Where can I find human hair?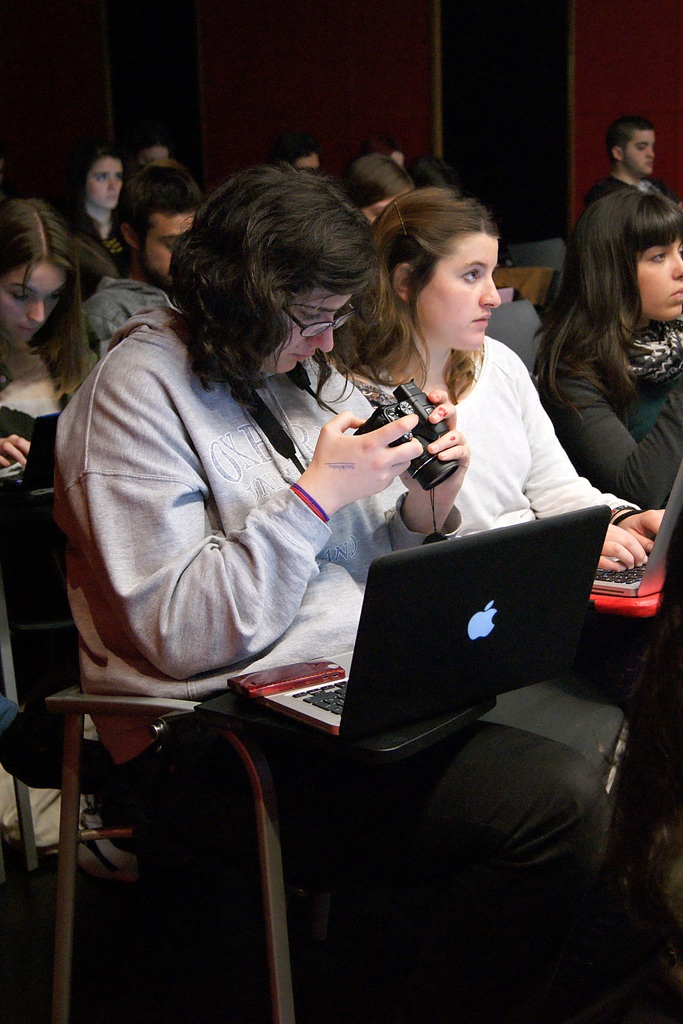
You can find it at <box>313,185,501,409</box>.
